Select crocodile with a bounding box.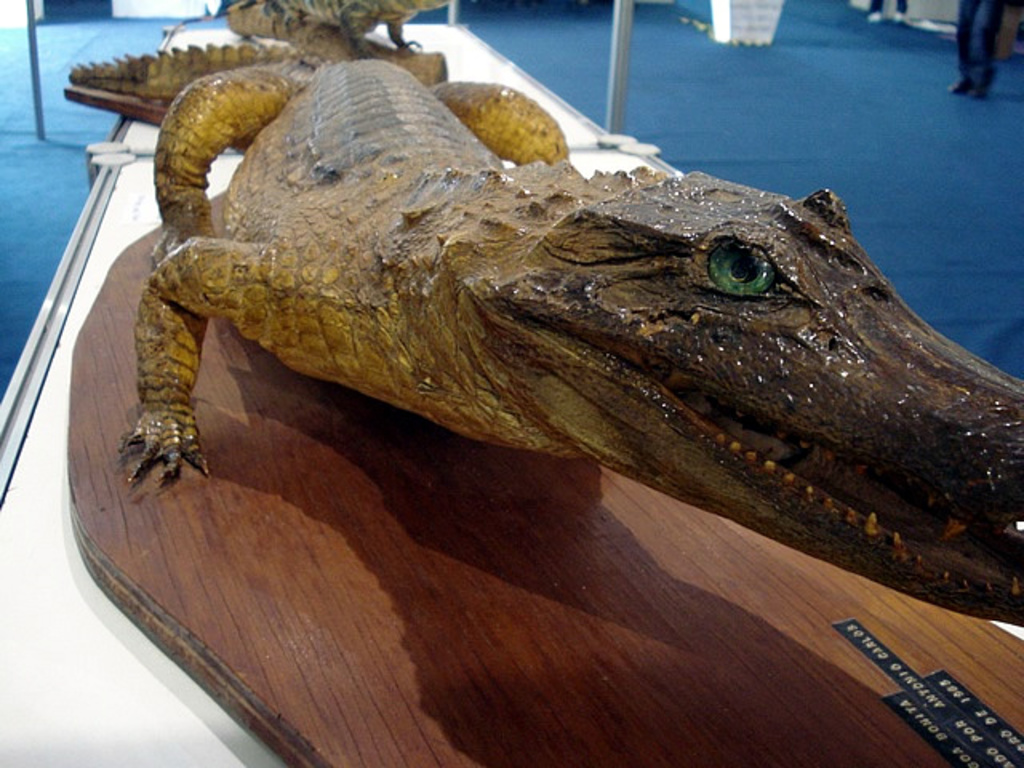
174 0 454 54.
